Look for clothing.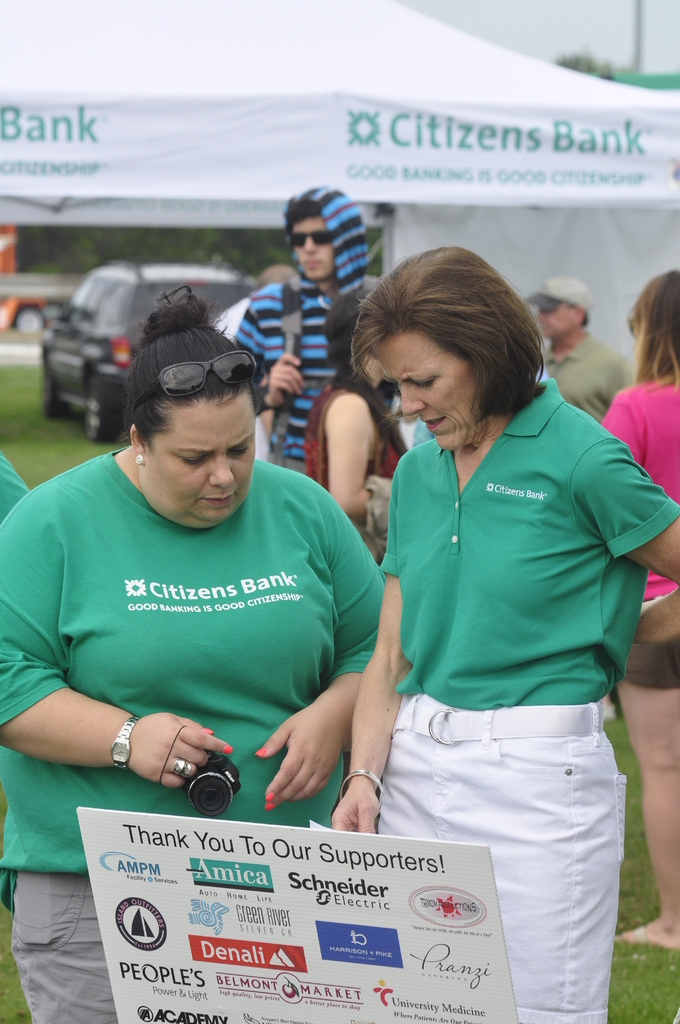
Found: crop(379, 376, 674, 1021).
